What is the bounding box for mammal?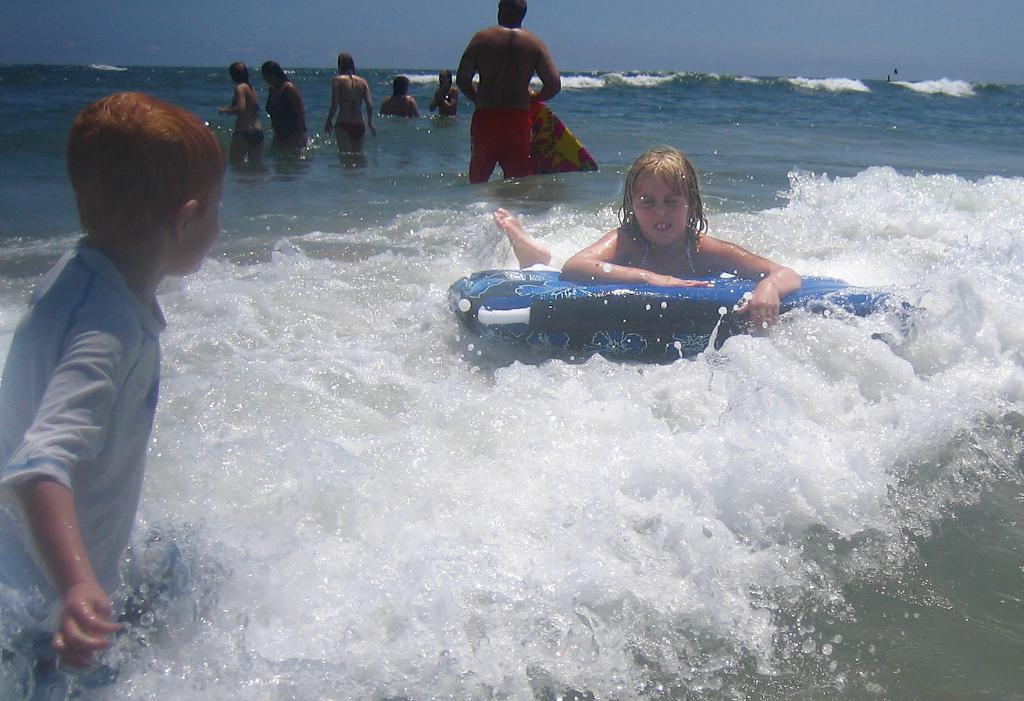
bbox(379, 78, 421, 116).
